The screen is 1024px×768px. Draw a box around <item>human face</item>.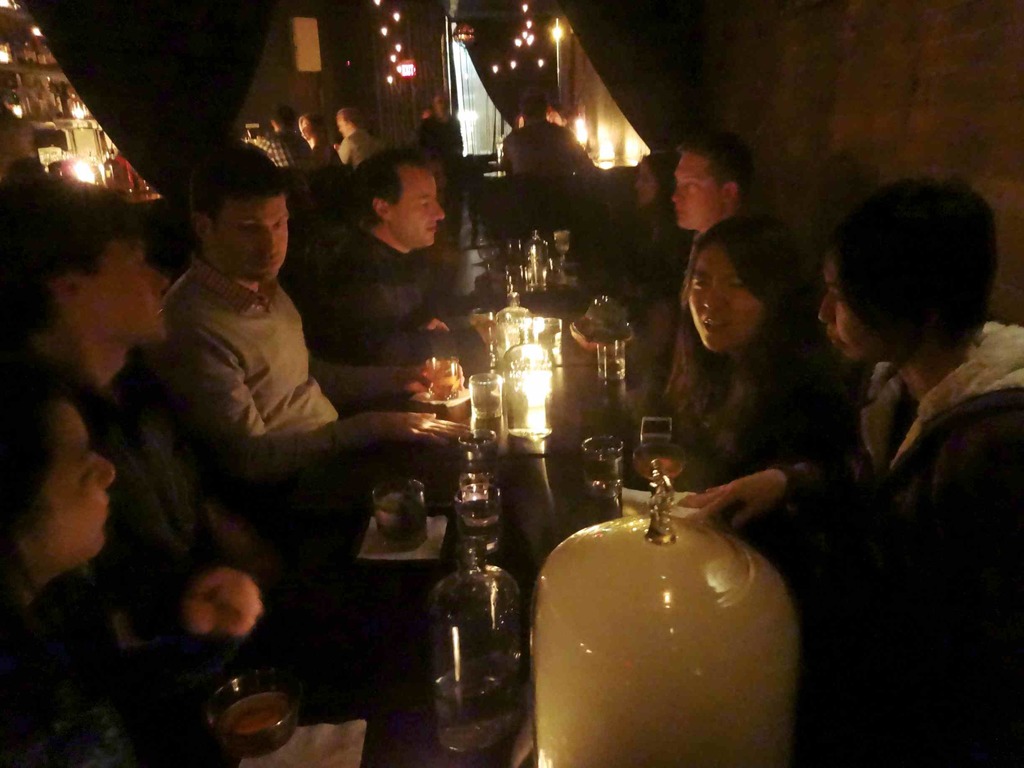
bbox=(640, 161, 644, 198).
